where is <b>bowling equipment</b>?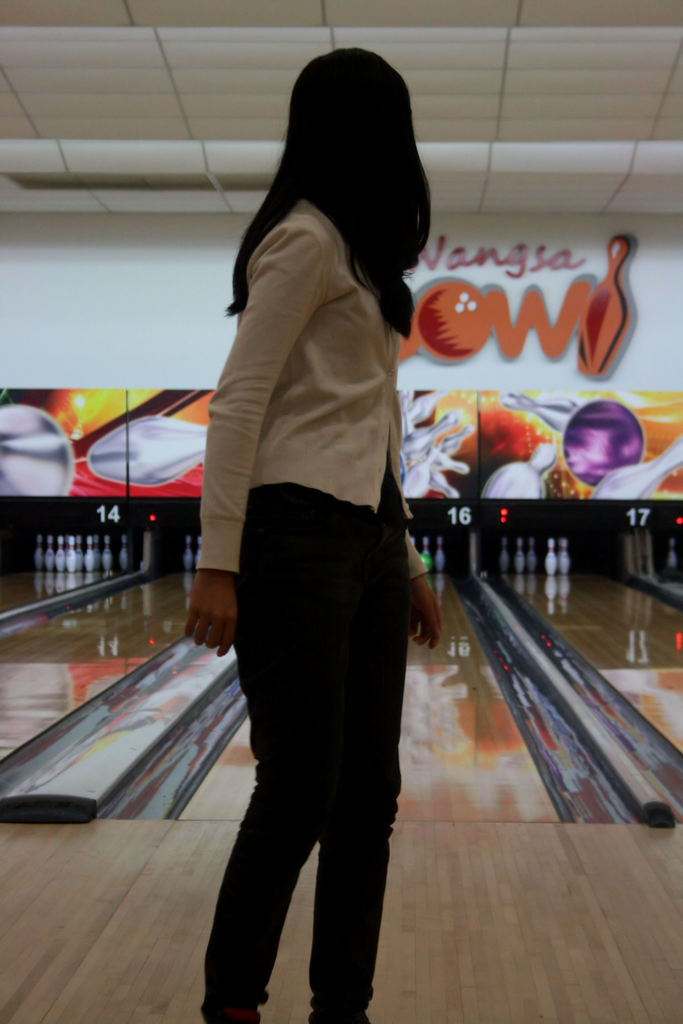
(x1=516, y1=540, x2=530, y2=579).
